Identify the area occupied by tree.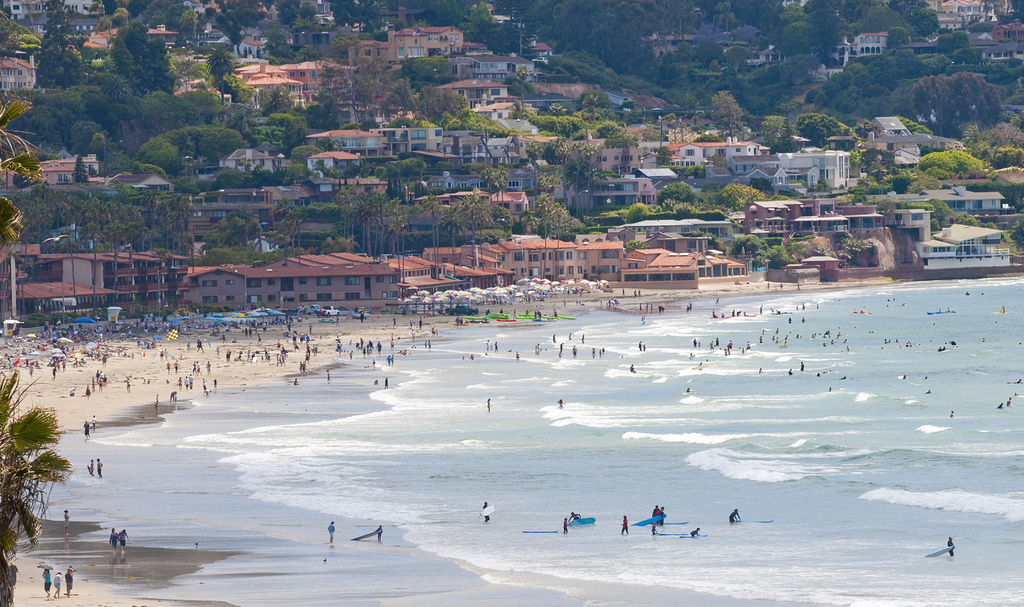
Area: pyautogui.locateOnScreen(1011, 219, 1023, 245).
